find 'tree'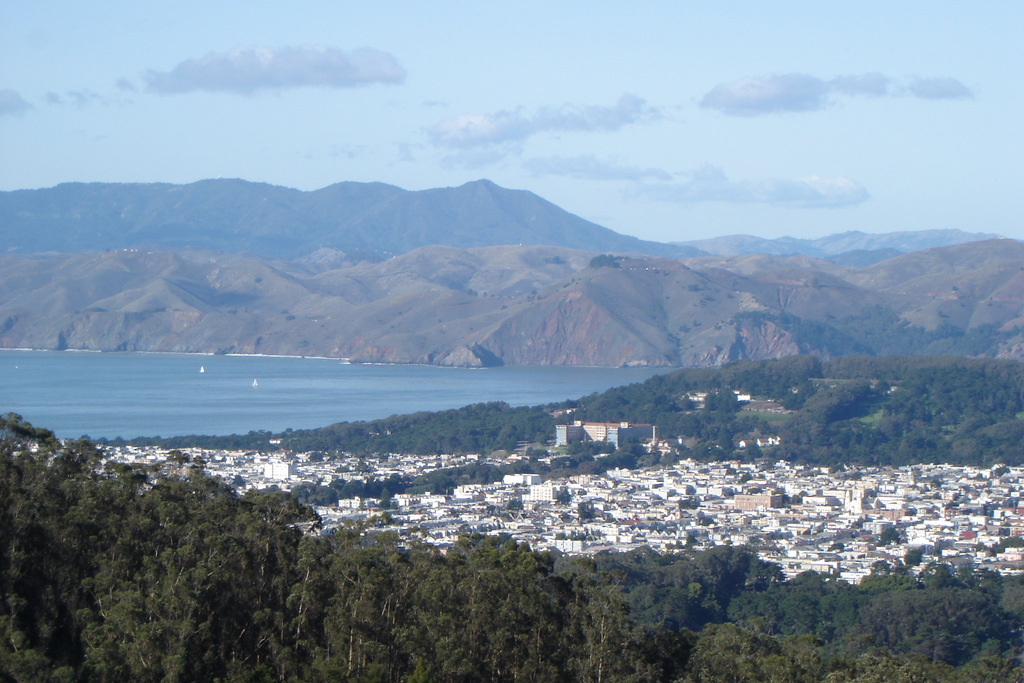
<bbox>751, 537, 761, 549</bbox>
